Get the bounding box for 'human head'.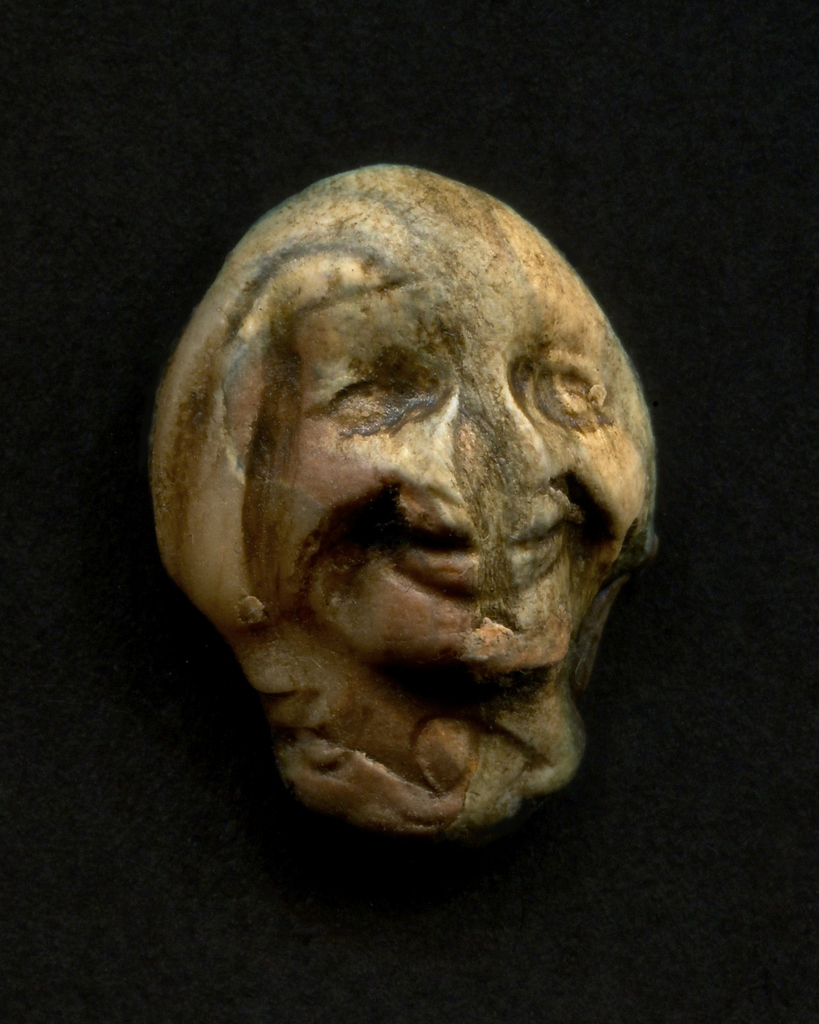
x1=147 y1=161 x2=661 y2=840.
